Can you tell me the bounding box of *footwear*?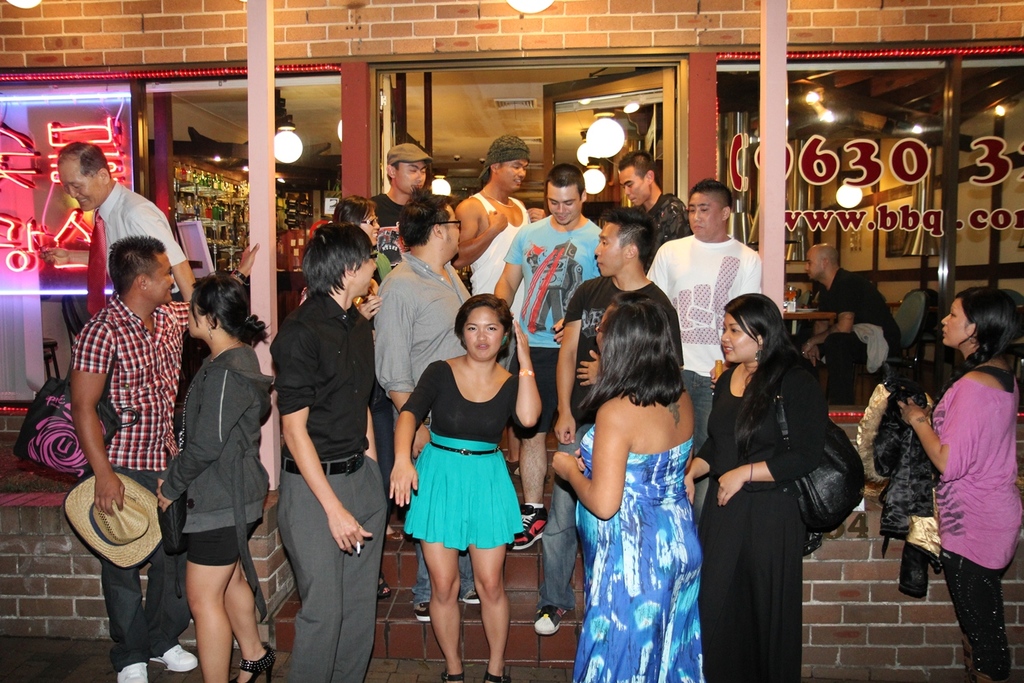
pyautogui.locateOnScreen(413, 599, 434, 624).
